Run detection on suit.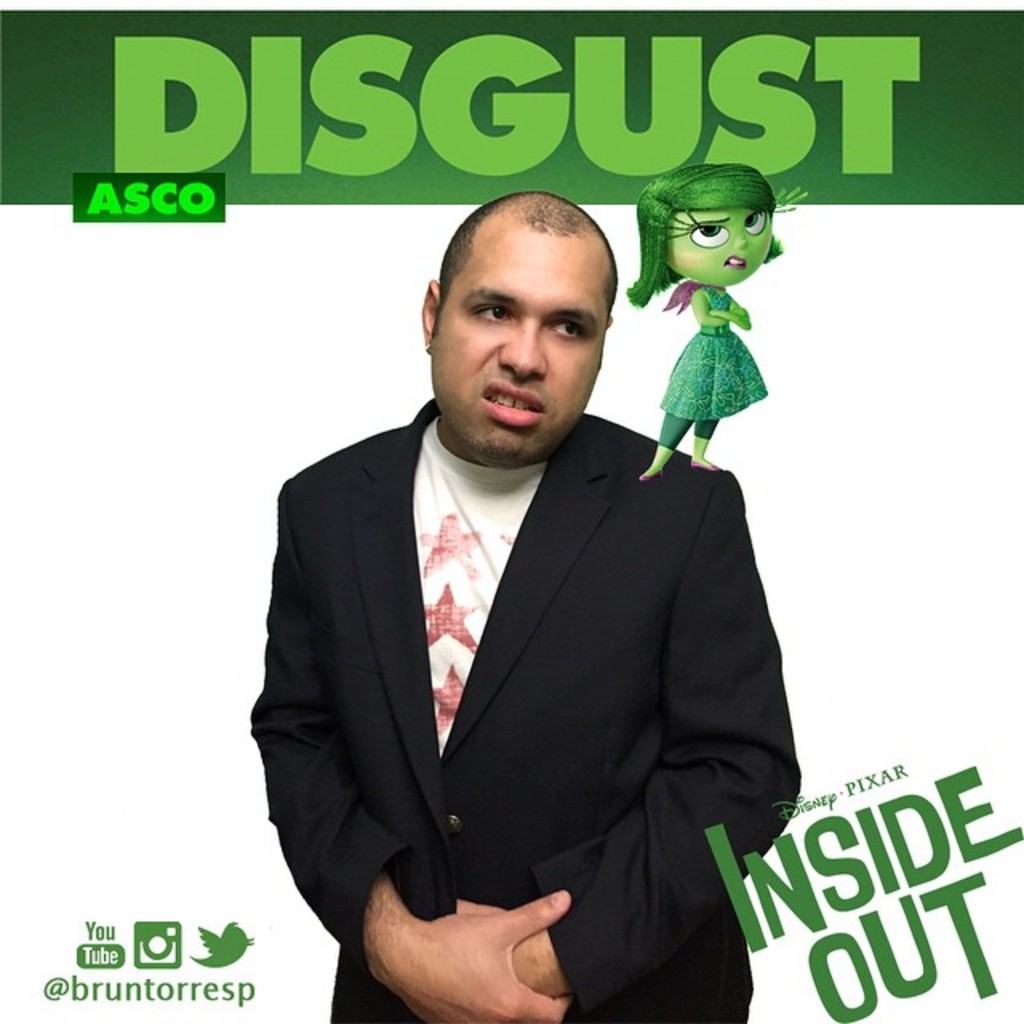
Result: [235, 395, 838, 1022].
